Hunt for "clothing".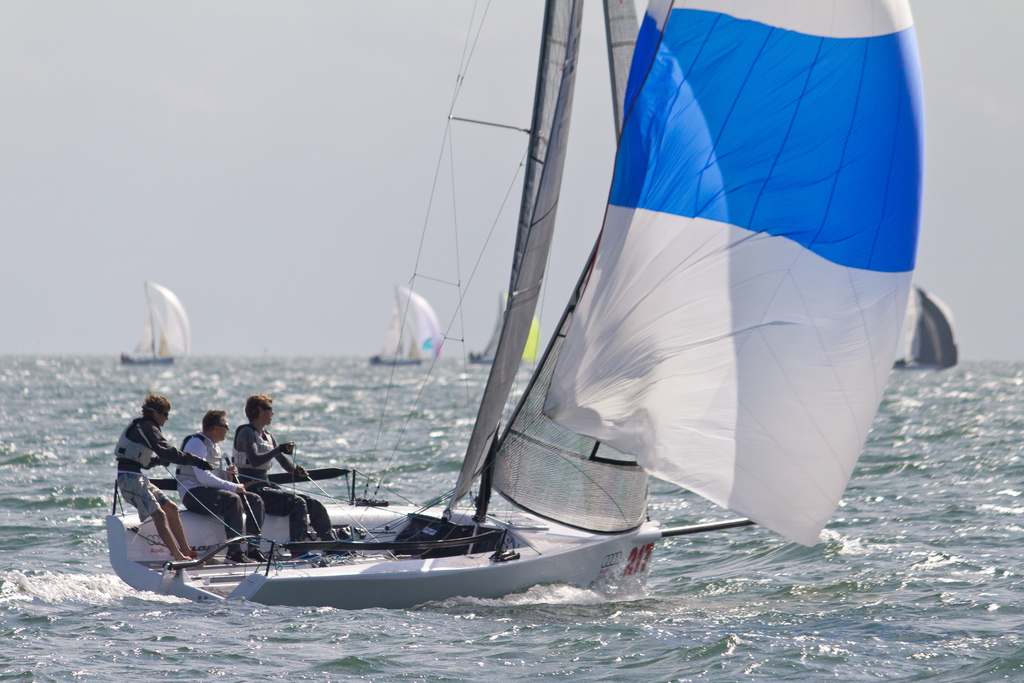
Hunted down at 112 411 191 525.
